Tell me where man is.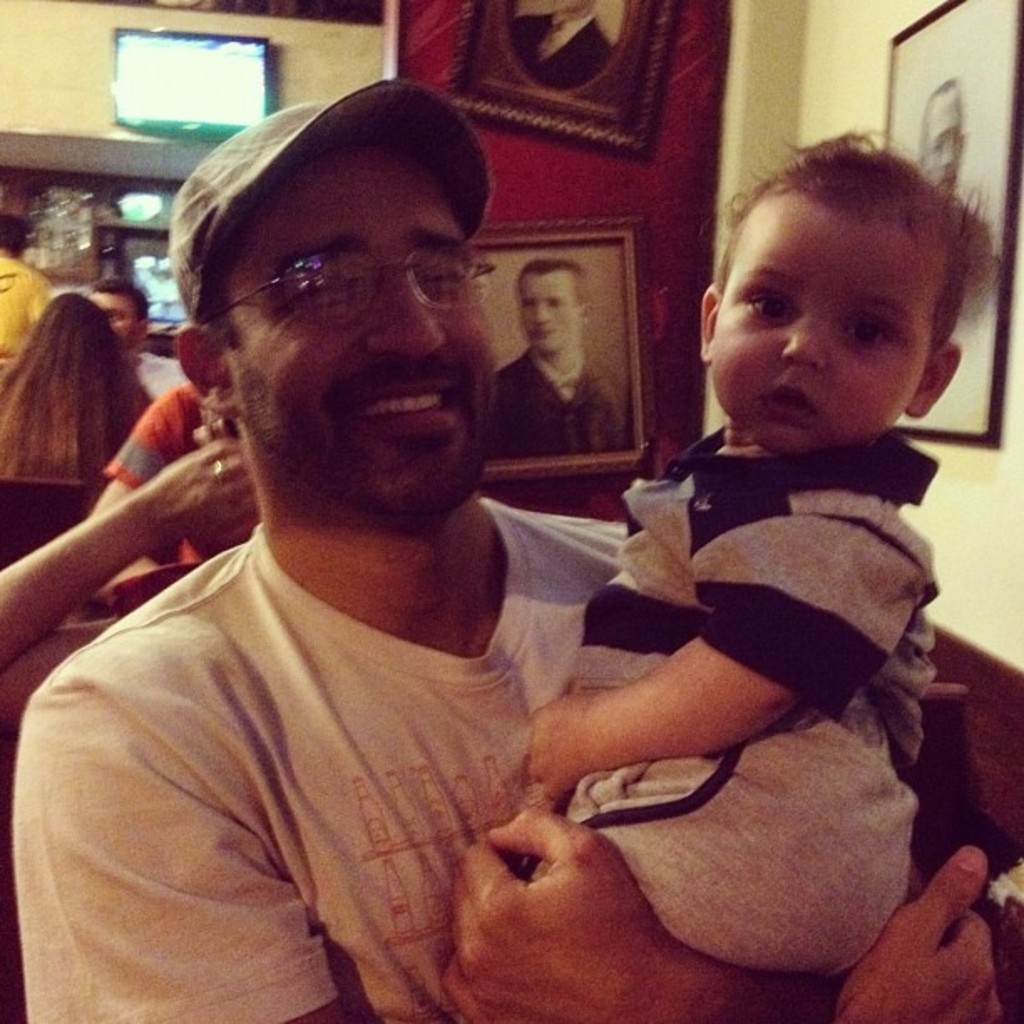
man is at locate(59, 80, 883, 1004).
